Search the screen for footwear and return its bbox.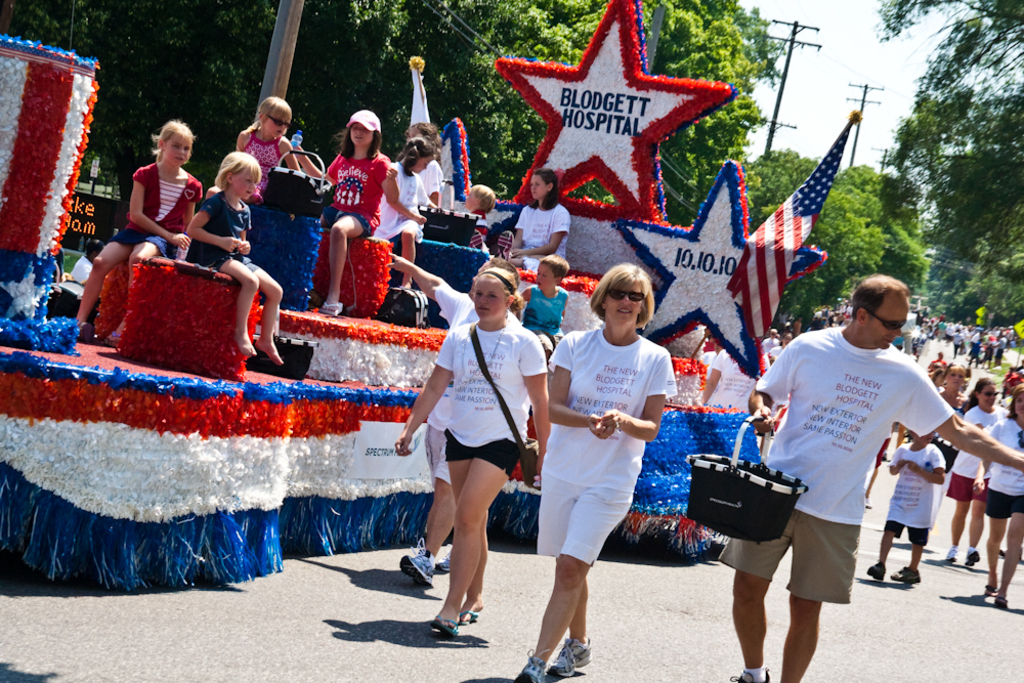
Found: <bbox>439, 543, 451, 573</bbox>.
